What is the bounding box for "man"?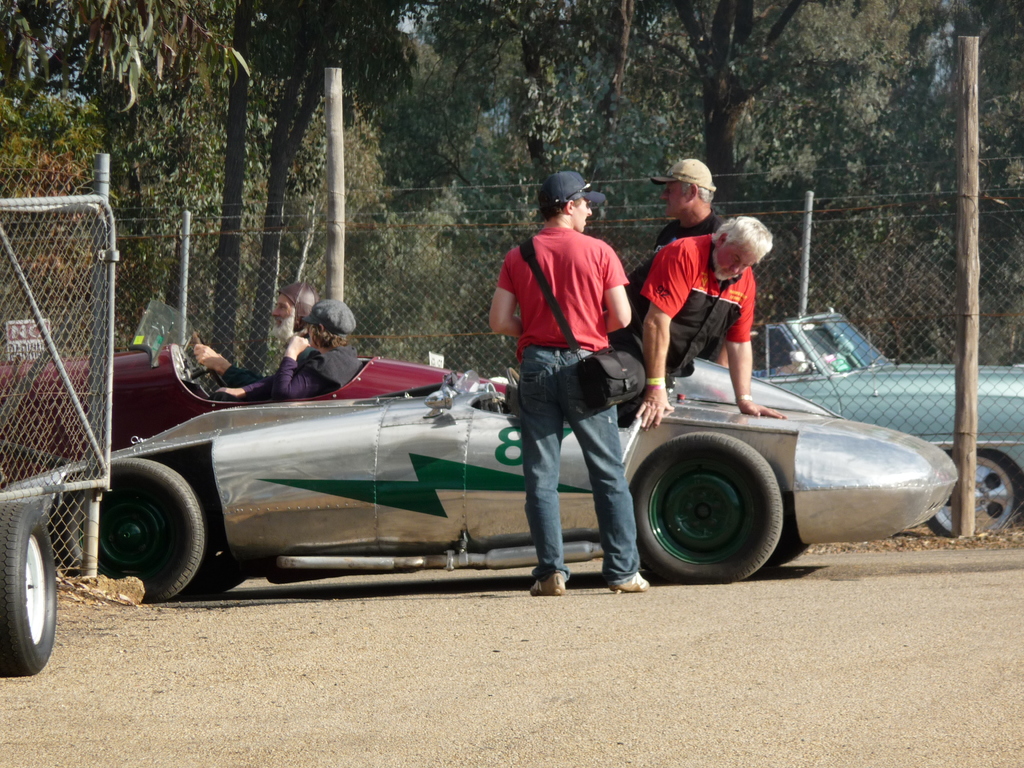
bbox=[640, 162, 724, 301].
